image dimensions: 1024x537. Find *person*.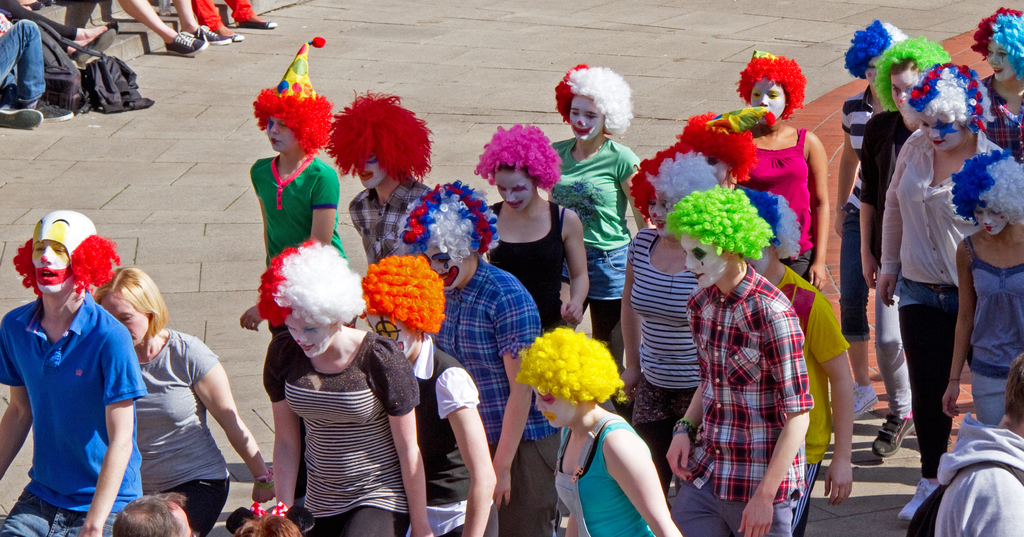
<box>10,207,146,536</box>.
